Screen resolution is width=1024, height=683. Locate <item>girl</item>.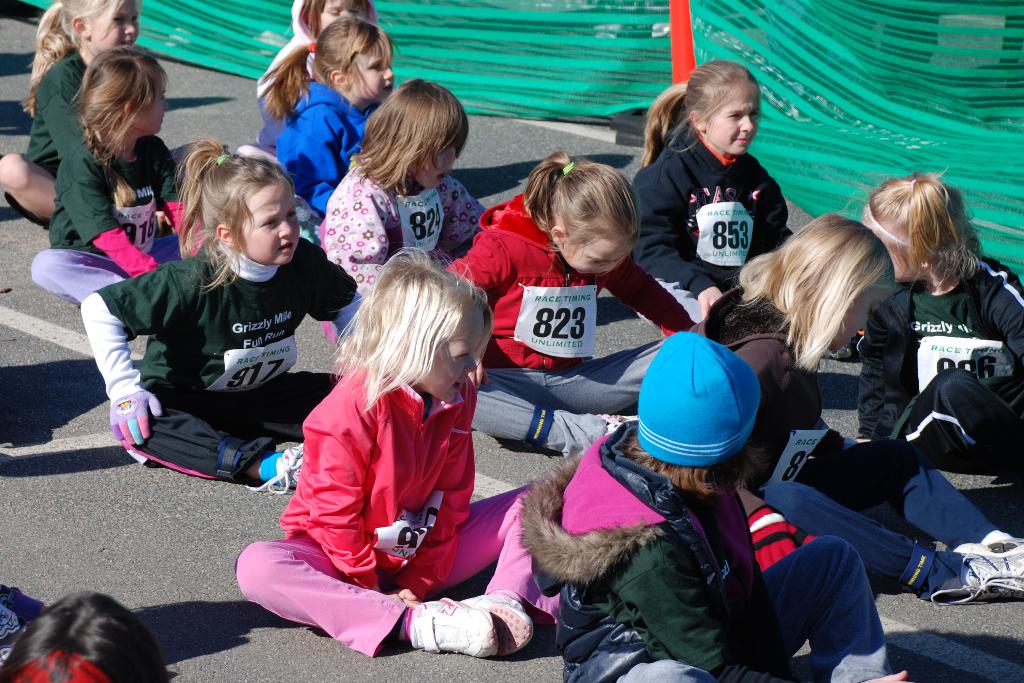
box(855, 172, 1023, 470).
